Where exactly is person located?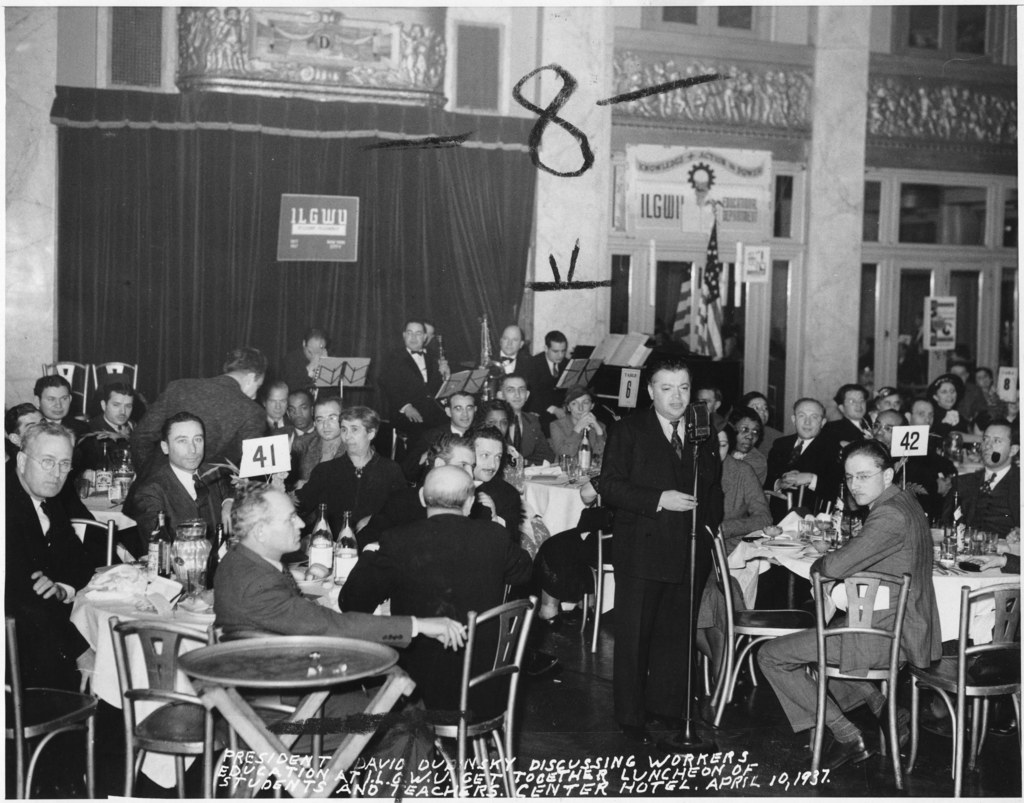
Its bounding box is (750,440,946,784).
